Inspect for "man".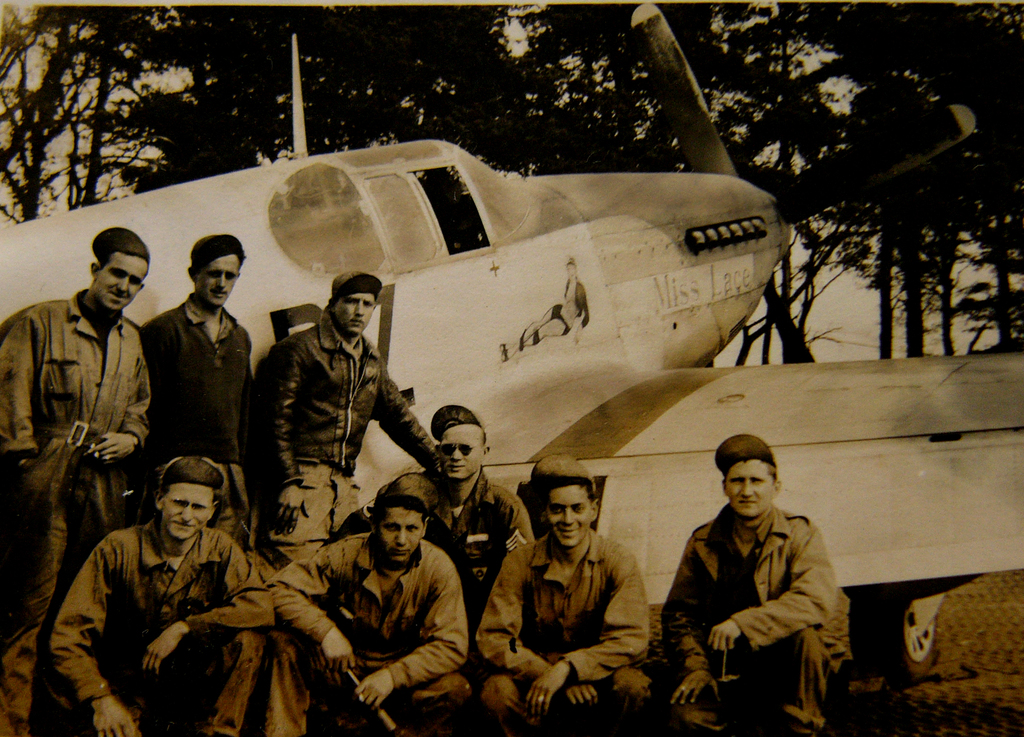
Inspection: box(0, 221, 156, 736).
